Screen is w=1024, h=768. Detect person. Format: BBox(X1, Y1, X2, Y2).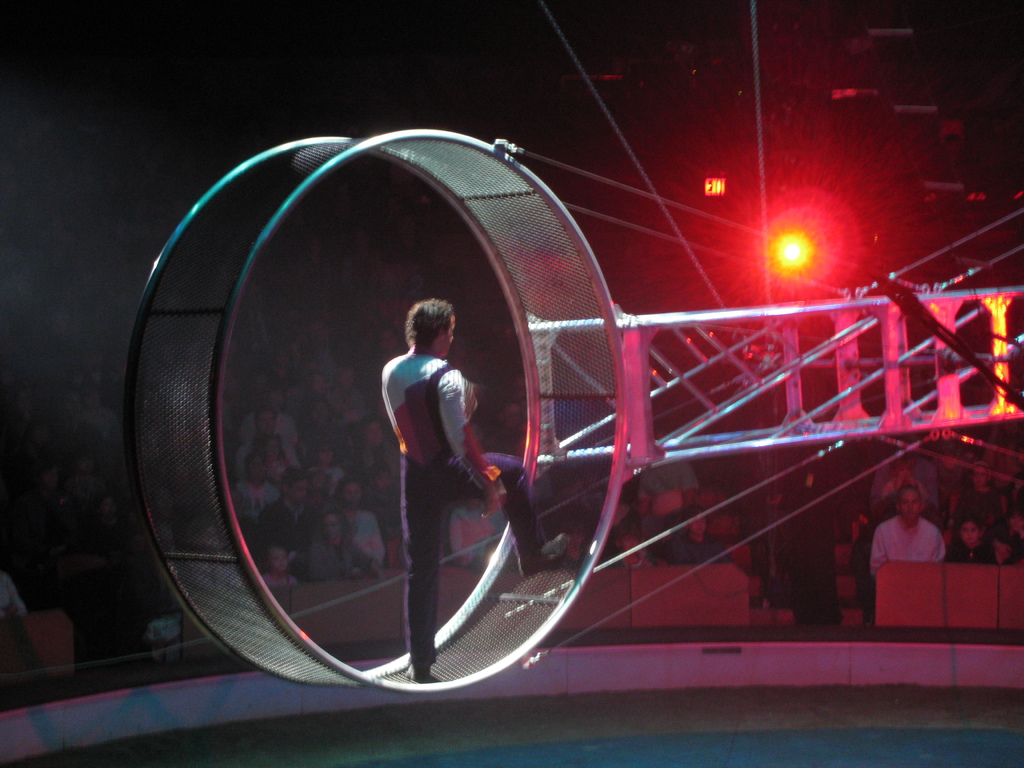
BBox(375, 290, 573, 683).
